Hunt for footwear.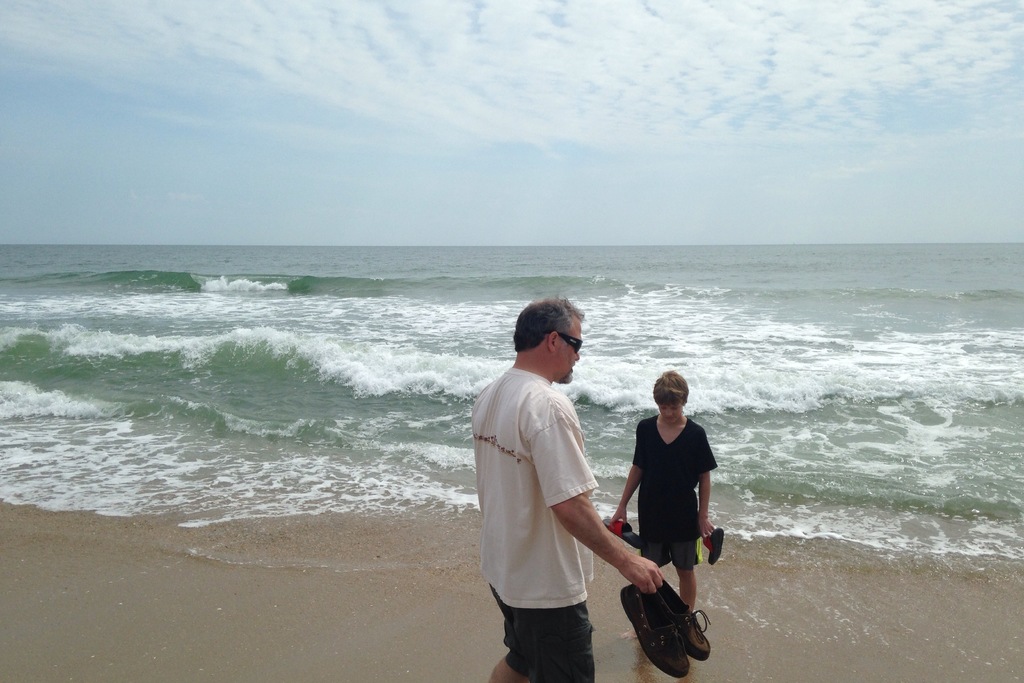
Hunted down at box(604, 516, 645, 550).
